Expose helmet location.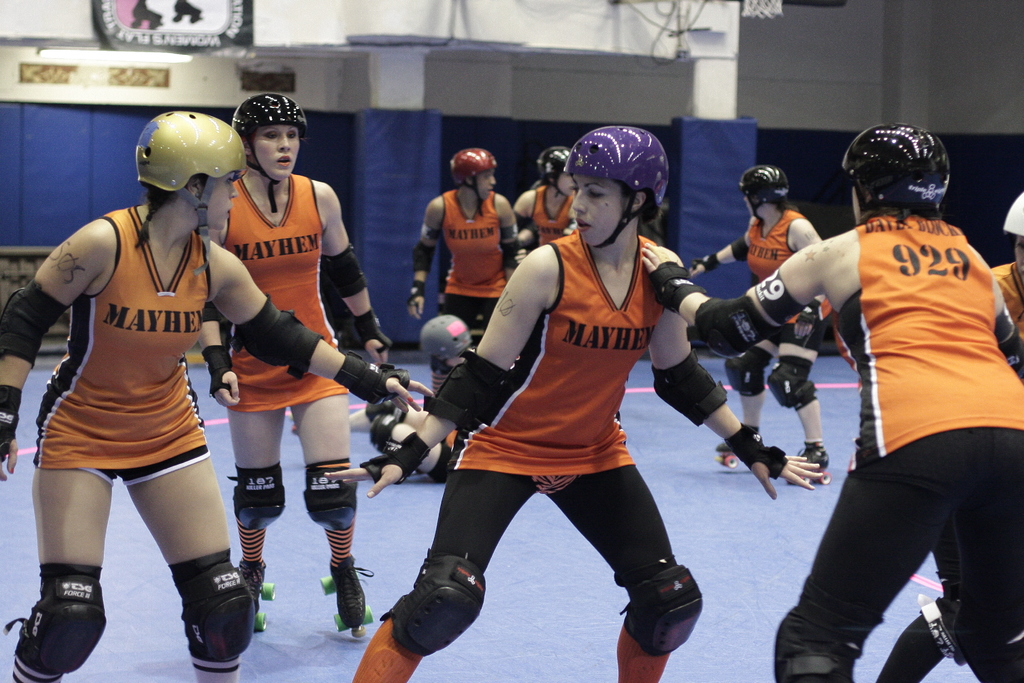
Exposed at Rect(540, 146, 573, 195).
